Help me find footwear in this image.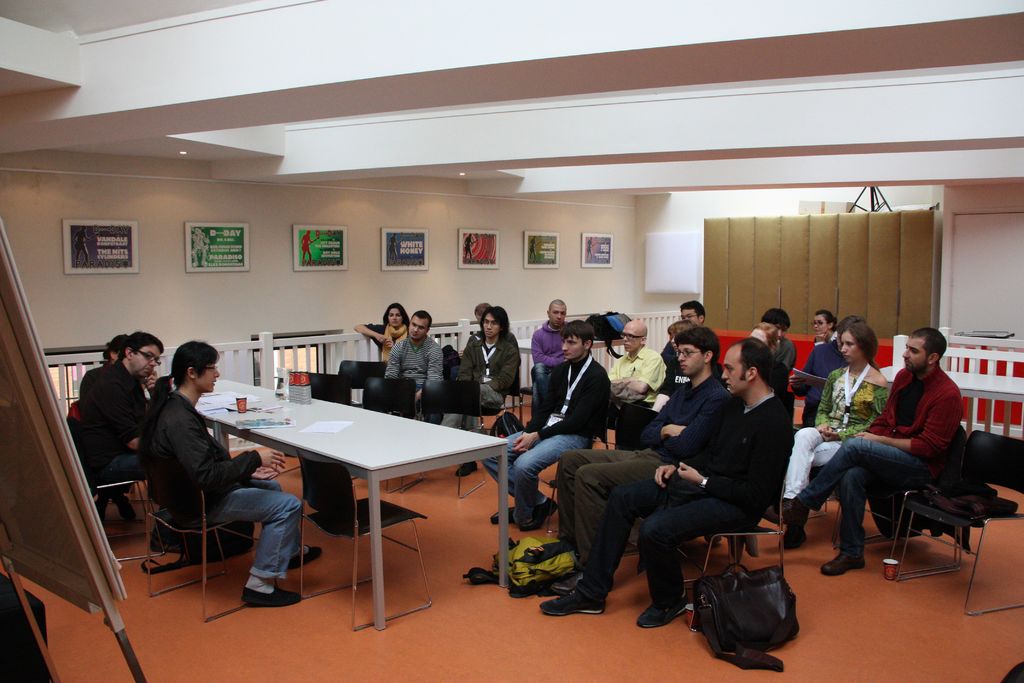
Found it: l=774, t=528, r=810, b=548.
